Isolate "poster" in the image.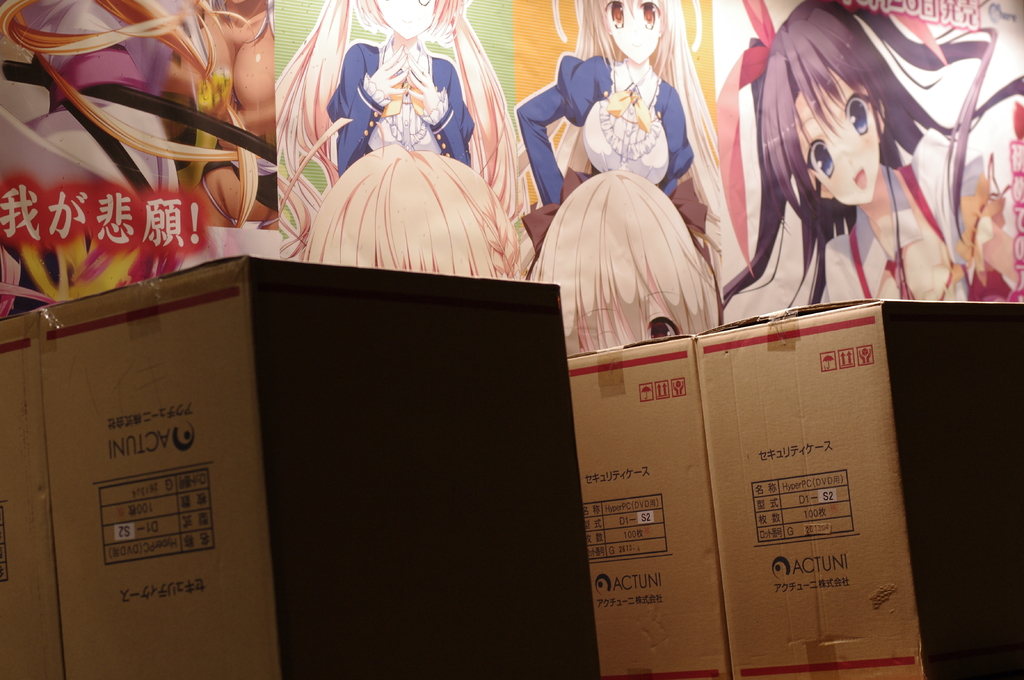
Isolated region: 0, 0, 1023, 360.
